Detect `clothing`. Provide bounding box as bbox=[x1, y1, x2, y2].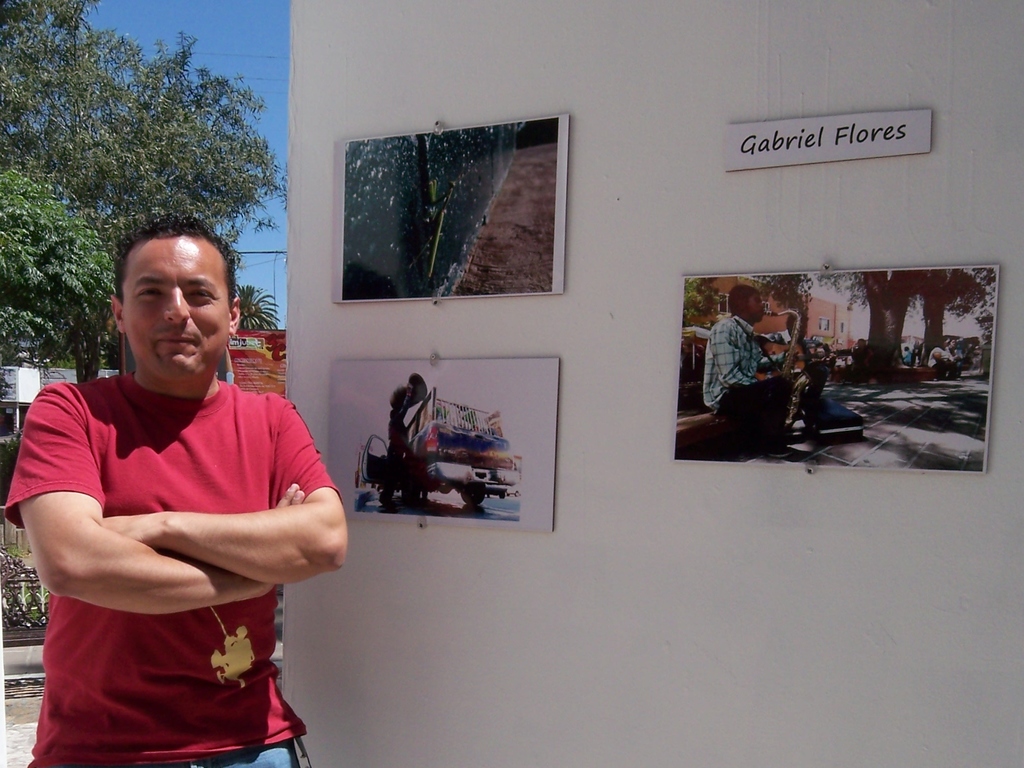
bbox=[33, 339, 324, 732].
